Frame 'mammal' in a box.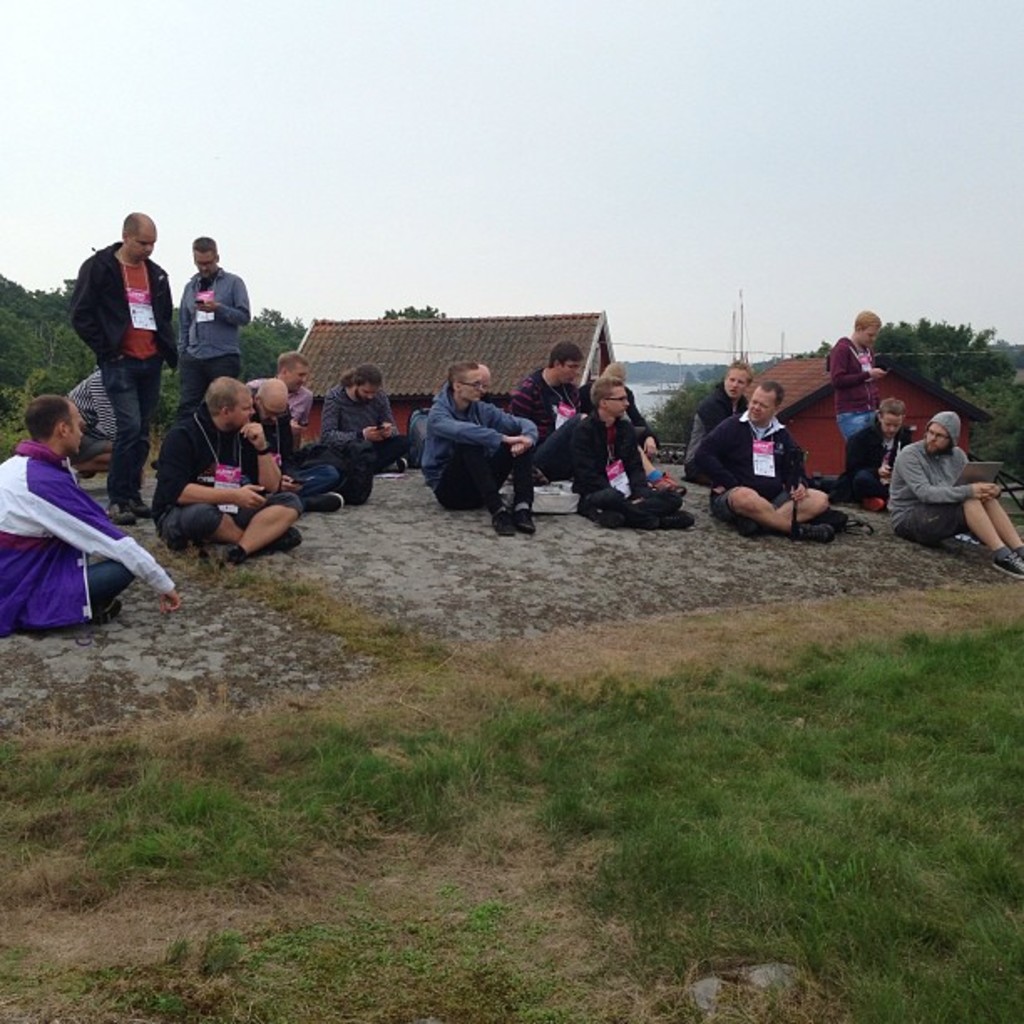
[689, 365, 750, 490].
